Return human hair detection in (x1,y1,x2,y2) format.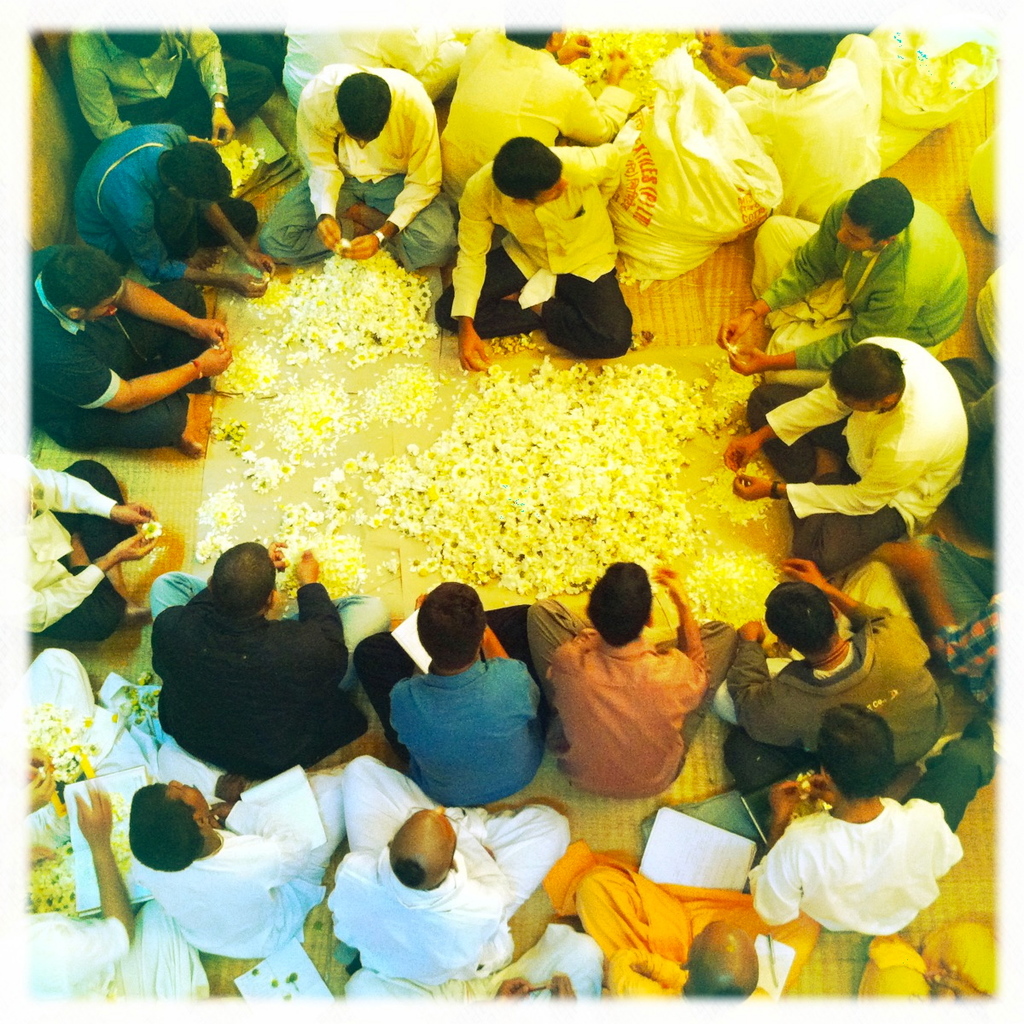
(106,25,160,53).
